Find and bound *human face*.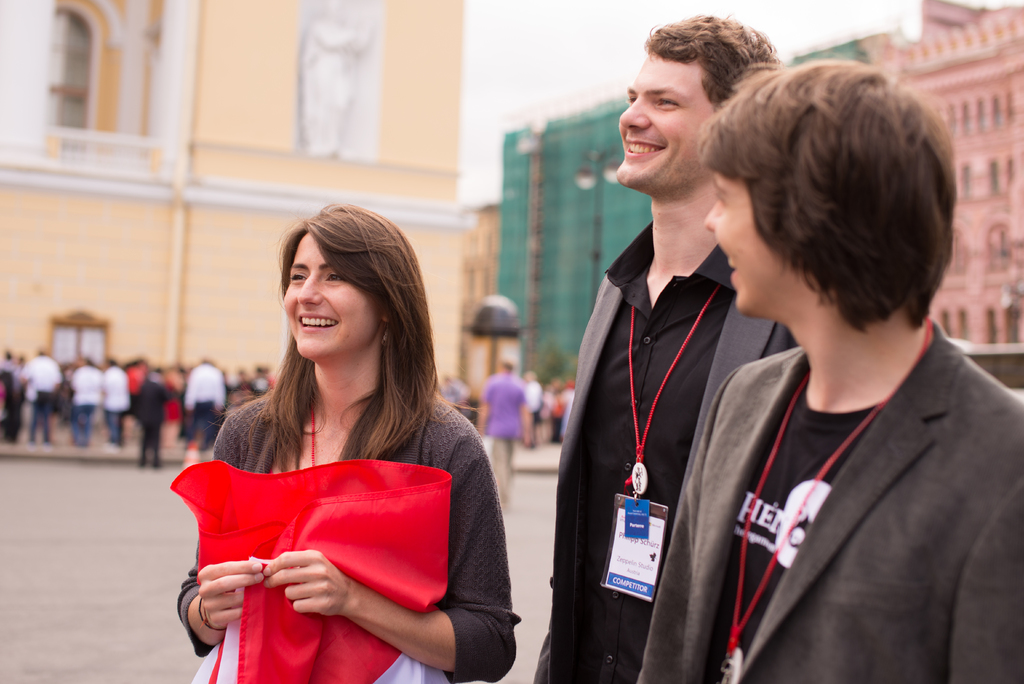
Bound: bbox=[285, 232, 372, 361].
